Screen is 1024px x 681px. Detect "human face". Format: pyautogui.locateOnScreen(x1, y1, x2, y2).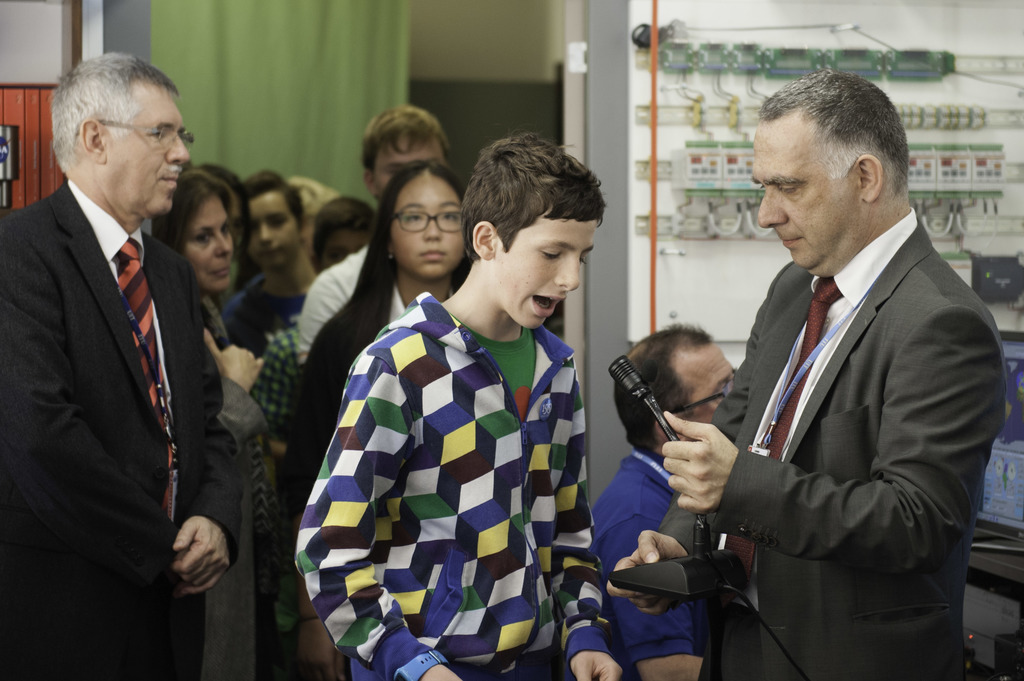
pyautogui.locateOnScreen(323, 222, 364, 273).
